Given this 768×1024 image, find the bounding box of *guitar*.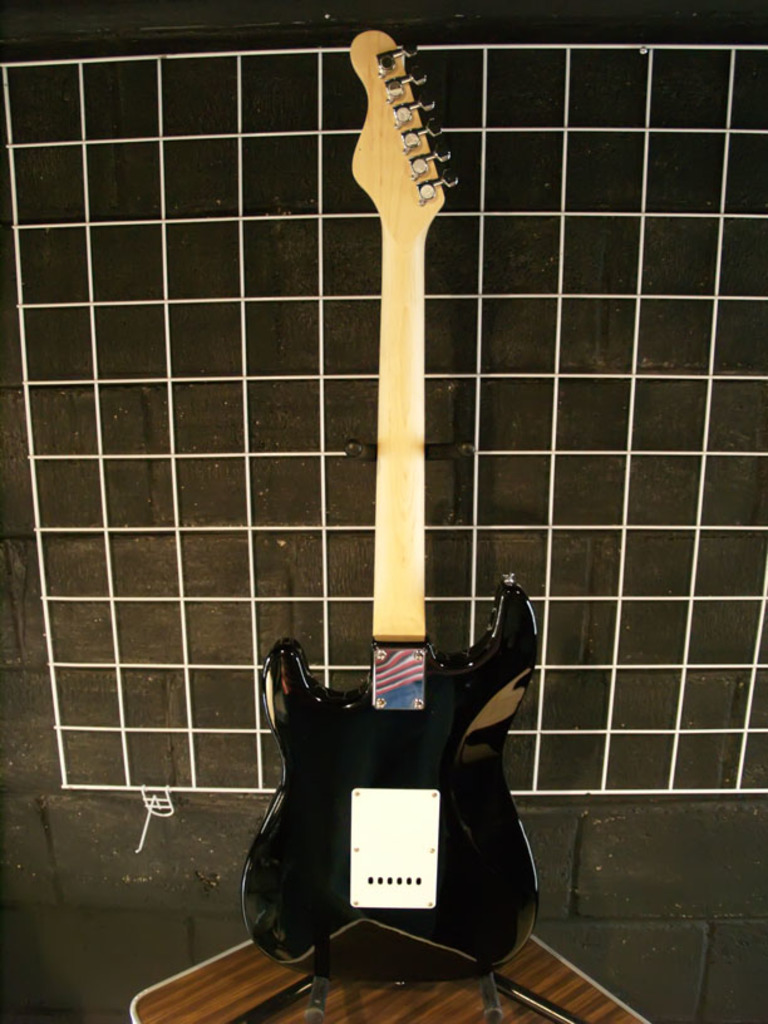
232, 26, 541, 989.
